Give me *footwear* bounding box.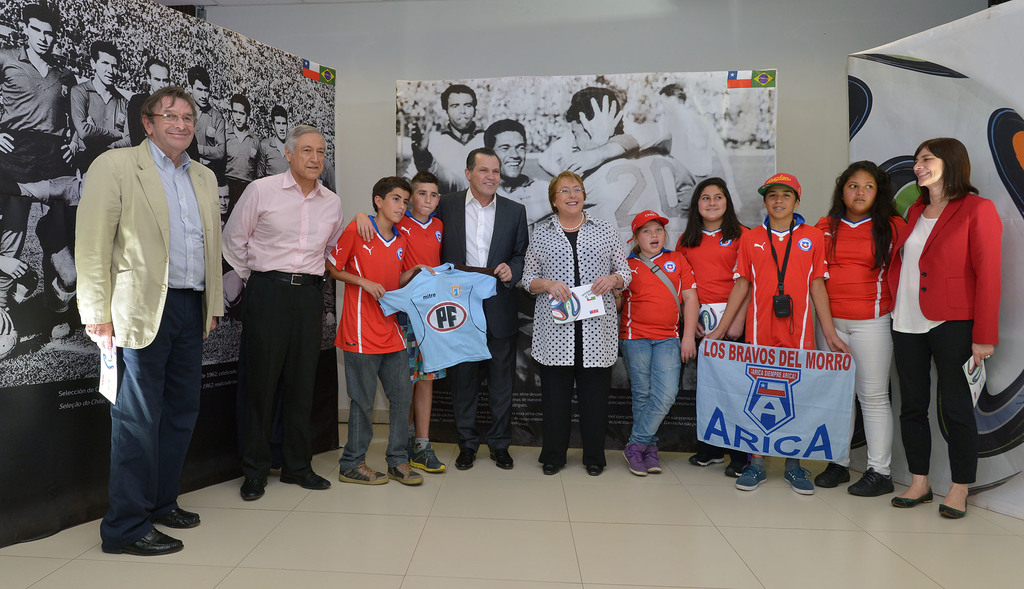
278,470,333,490.
